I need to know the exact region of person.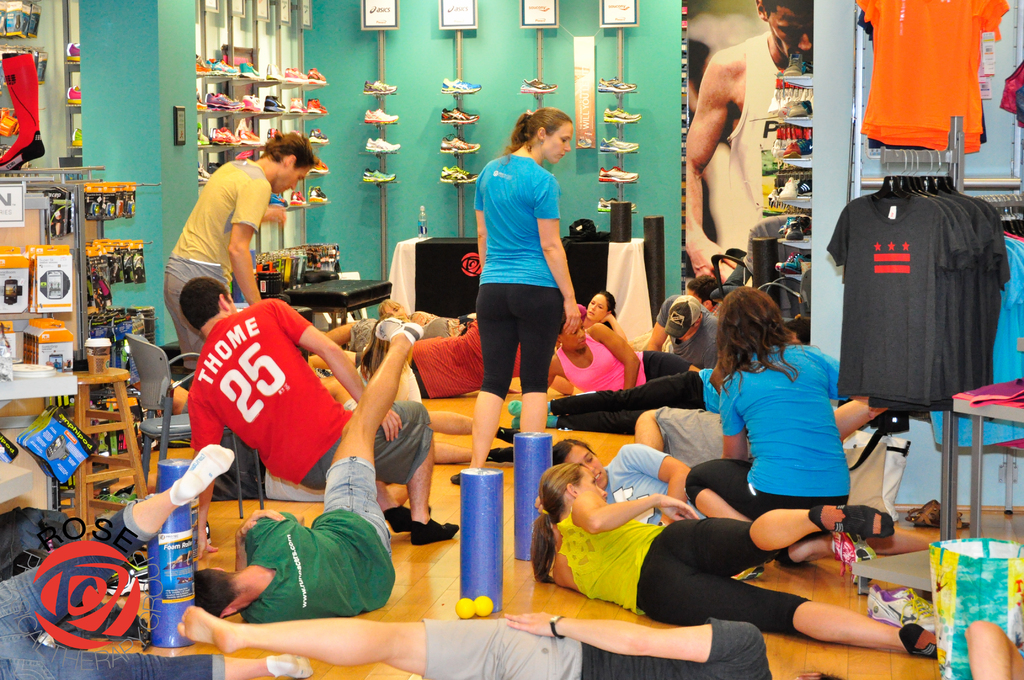
Region: select_region(680, 0, 812, 289).
